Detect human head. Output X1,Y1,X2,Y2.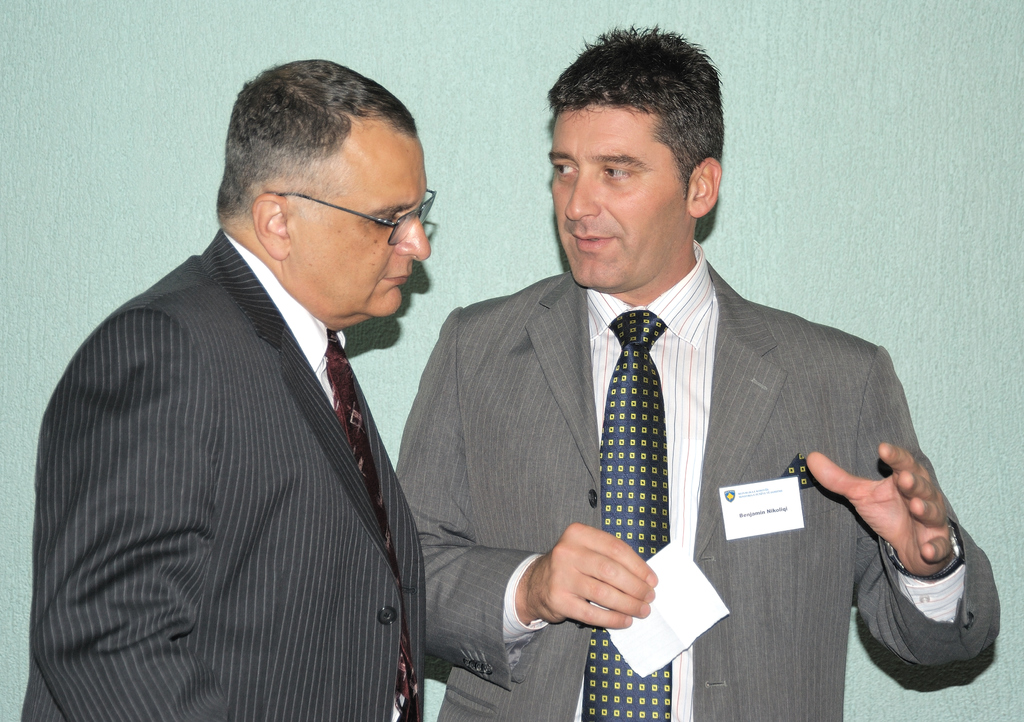
214,62,429,321.
